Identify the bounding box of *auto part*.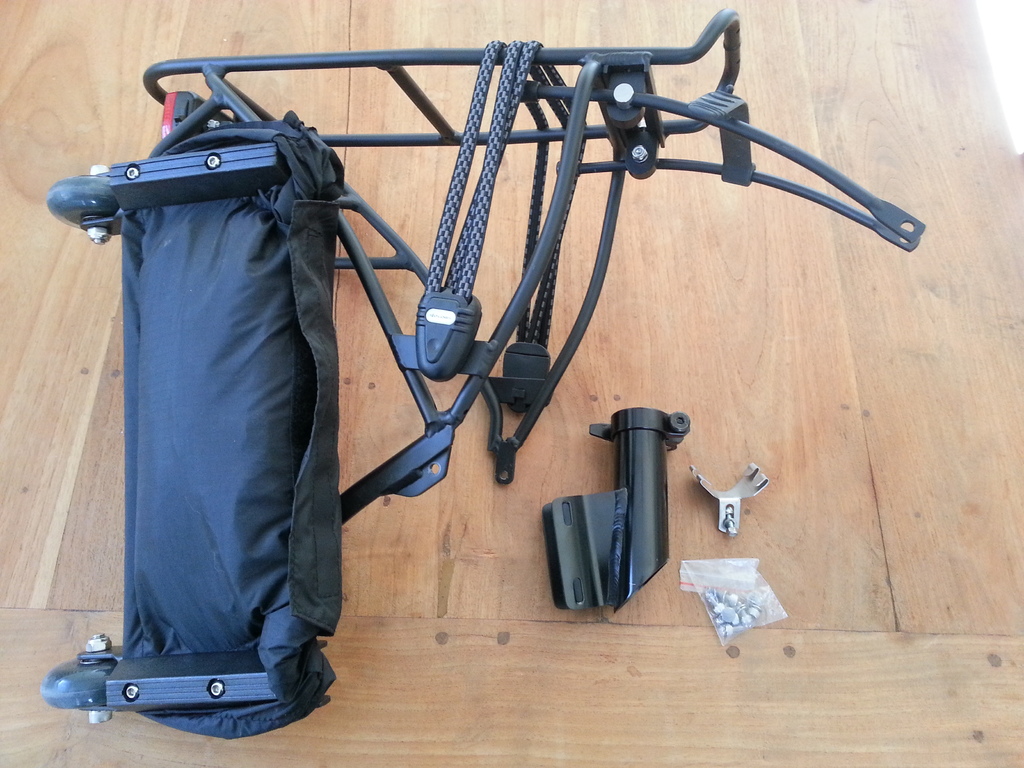
box=[543, 407, 691, 613].
